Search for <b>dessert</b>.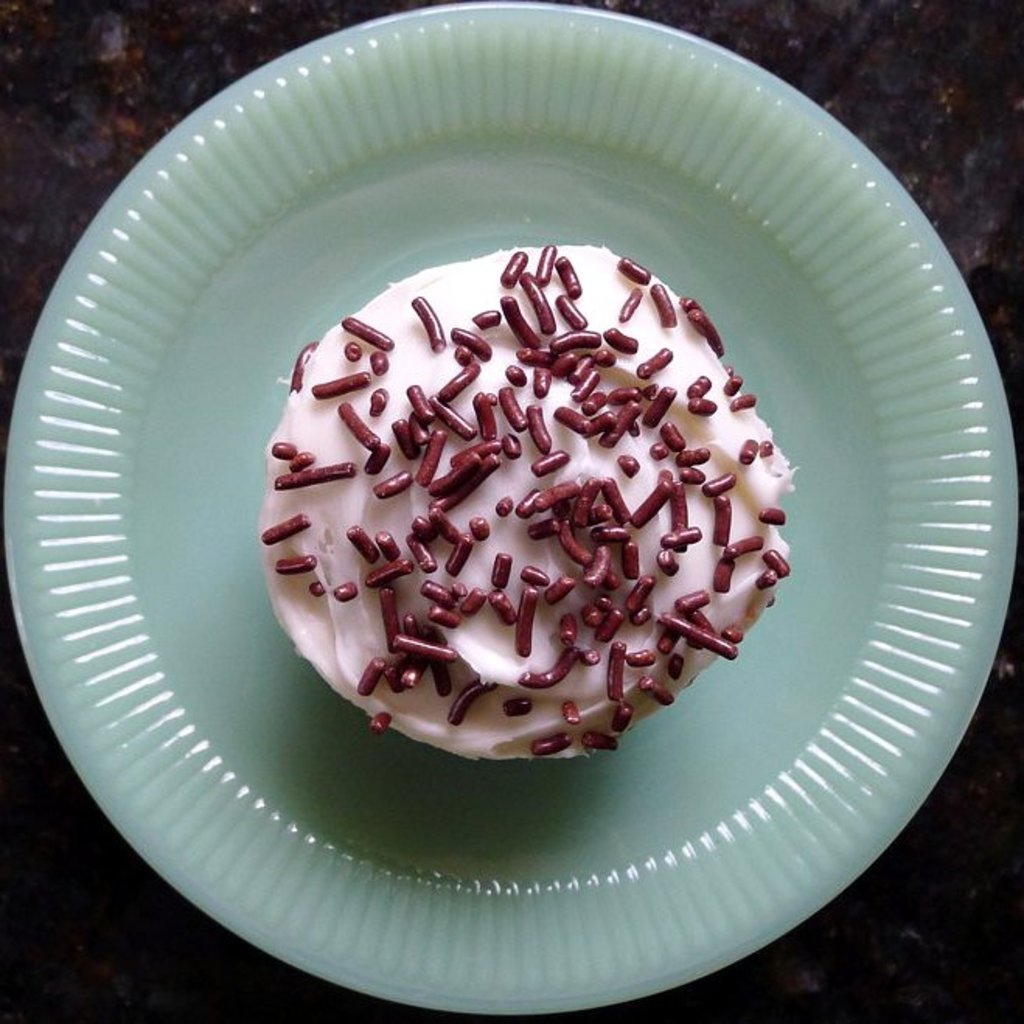
Found at 249,200,806,769.
